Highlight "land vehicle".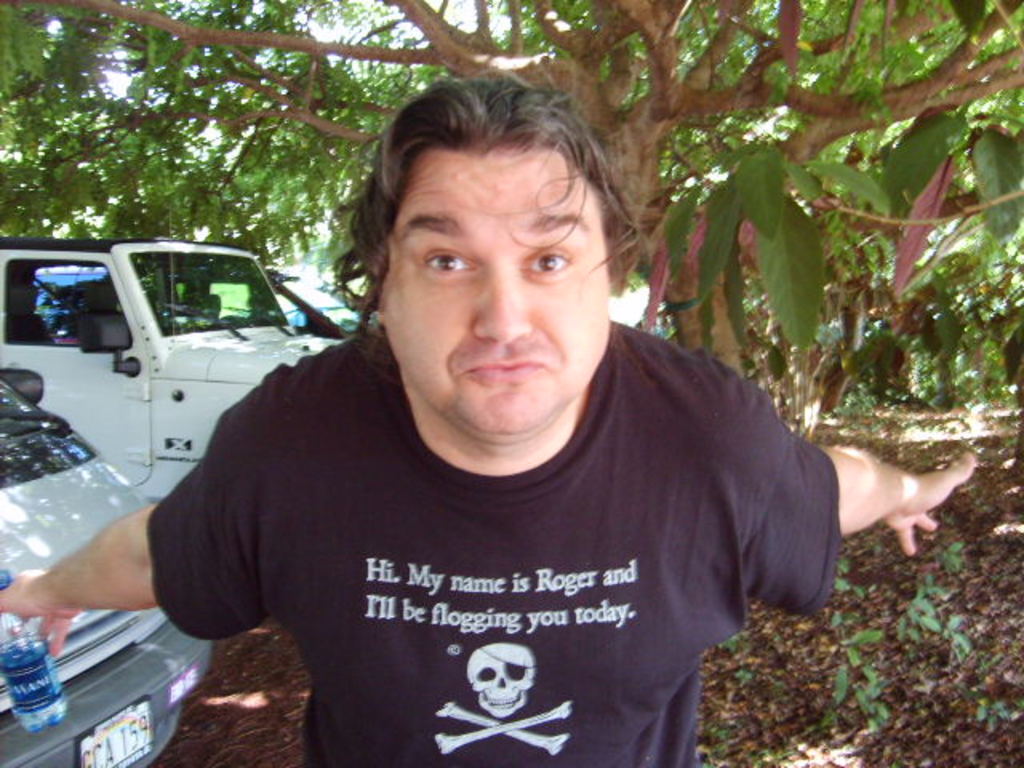
Highlighted region: box(18, 242, 355, 531).
